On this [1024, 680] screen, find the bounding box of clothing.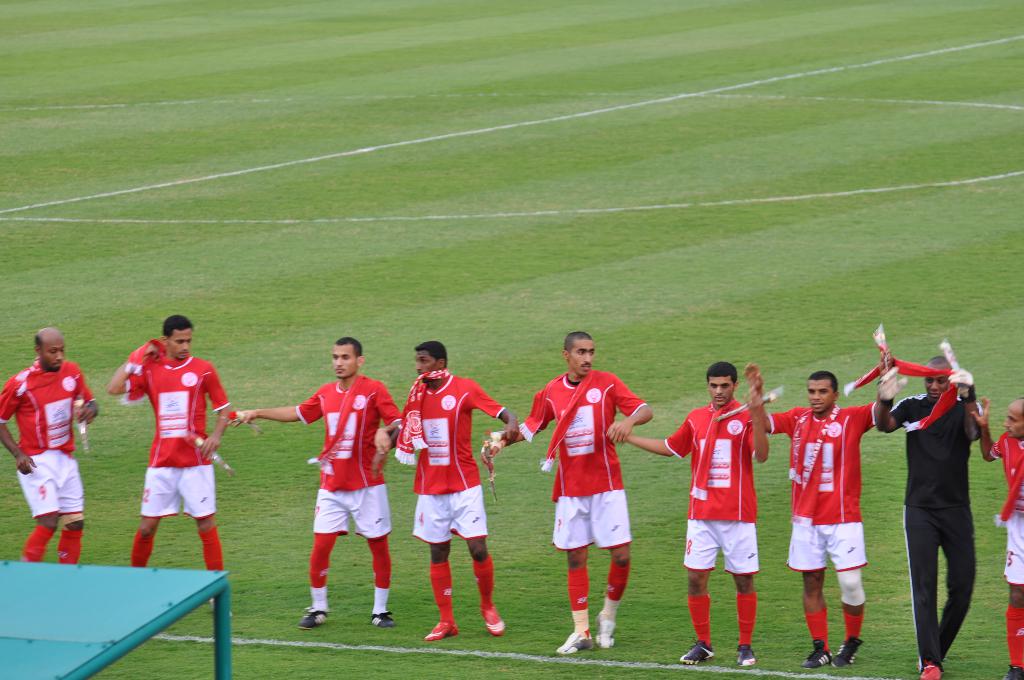
Bounding box: (x1=372, y1=531, x2=390, y2=615).
